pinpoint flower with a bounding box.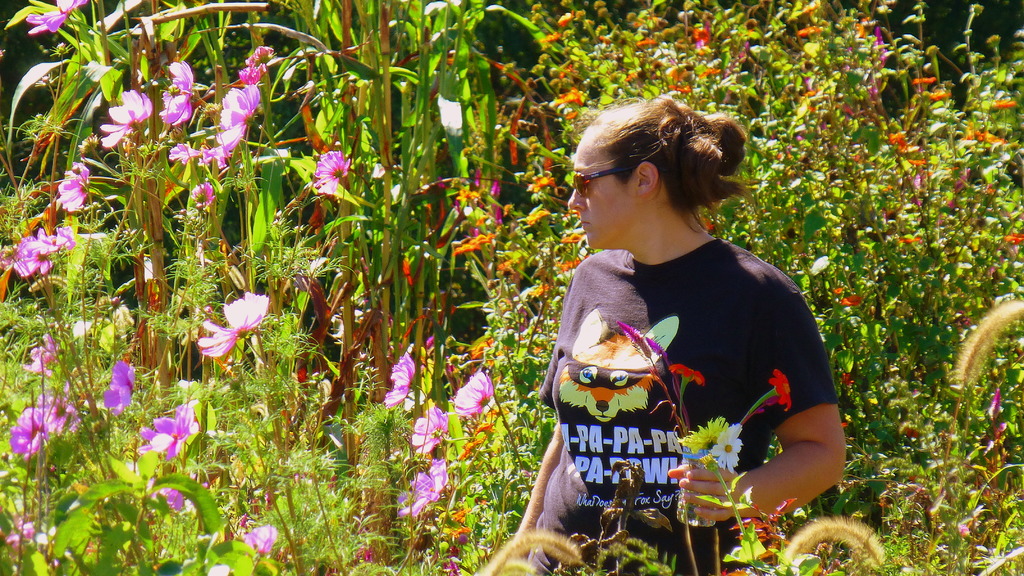
{"left": 689, "top": 22, "right": 716, "bottom": 45}.
